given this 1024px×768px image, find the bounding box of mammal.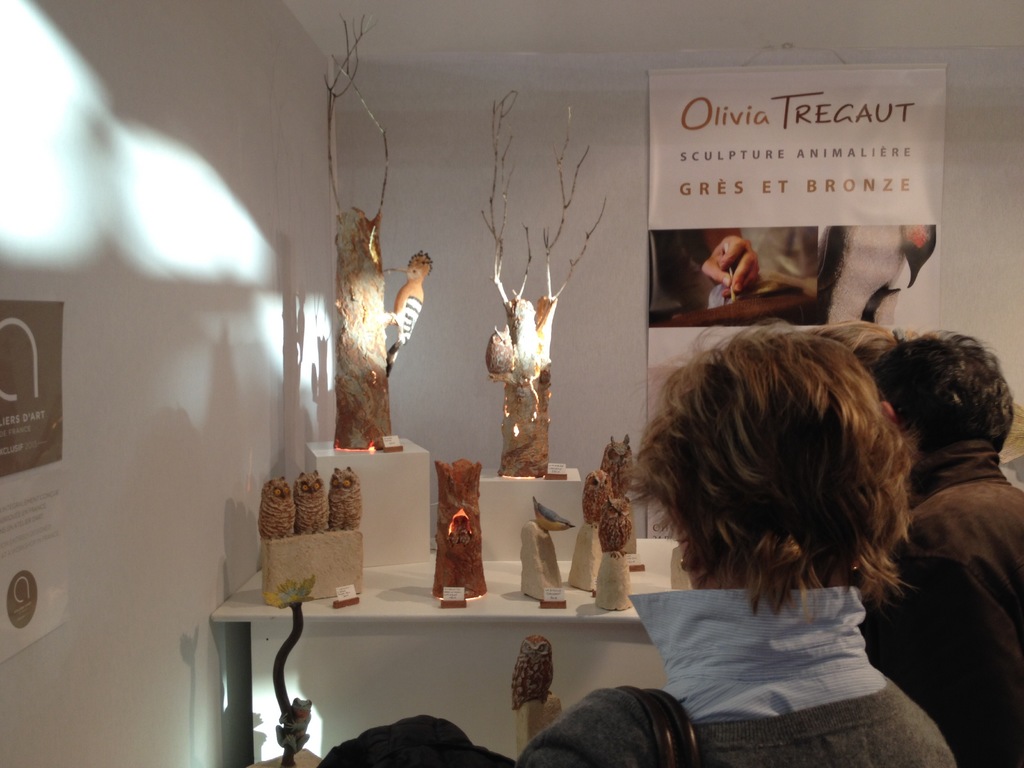
{"left": 818, "top": 322, "right": 912, "bottom": 368}.
